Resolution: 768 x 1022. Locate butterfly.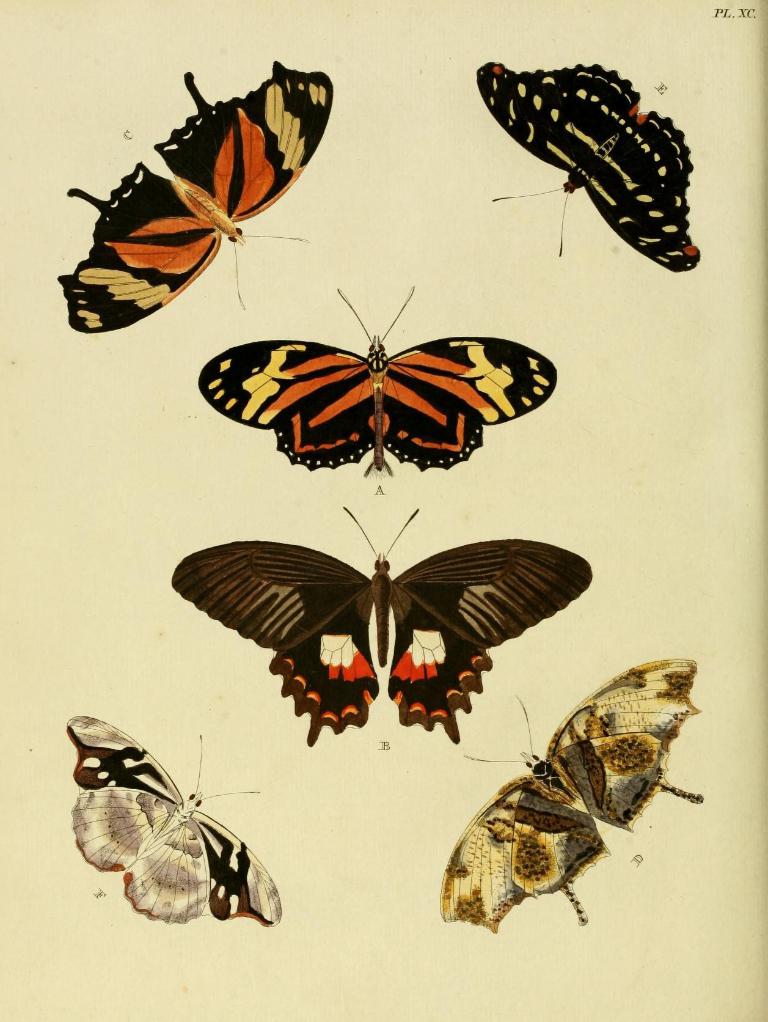
box(167, 492, 595, 756).
